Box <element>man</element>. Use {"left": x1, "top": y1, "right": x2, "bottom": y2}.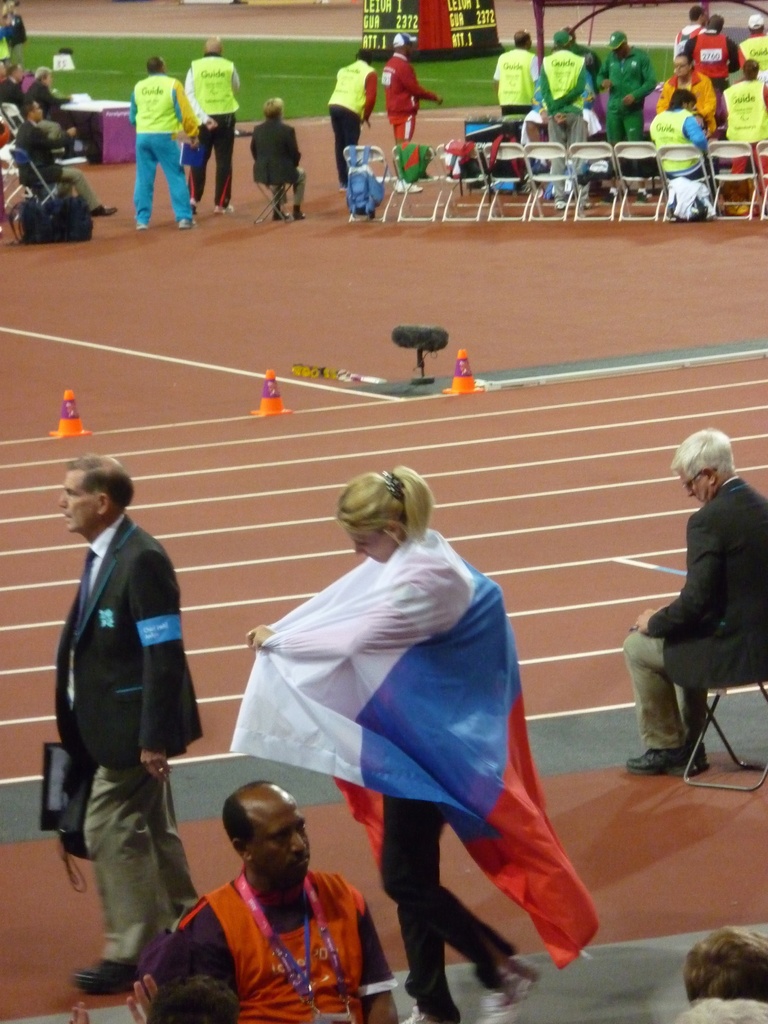
{"left": 326, "top": 51, "right": 378, "bottom": 196}.
